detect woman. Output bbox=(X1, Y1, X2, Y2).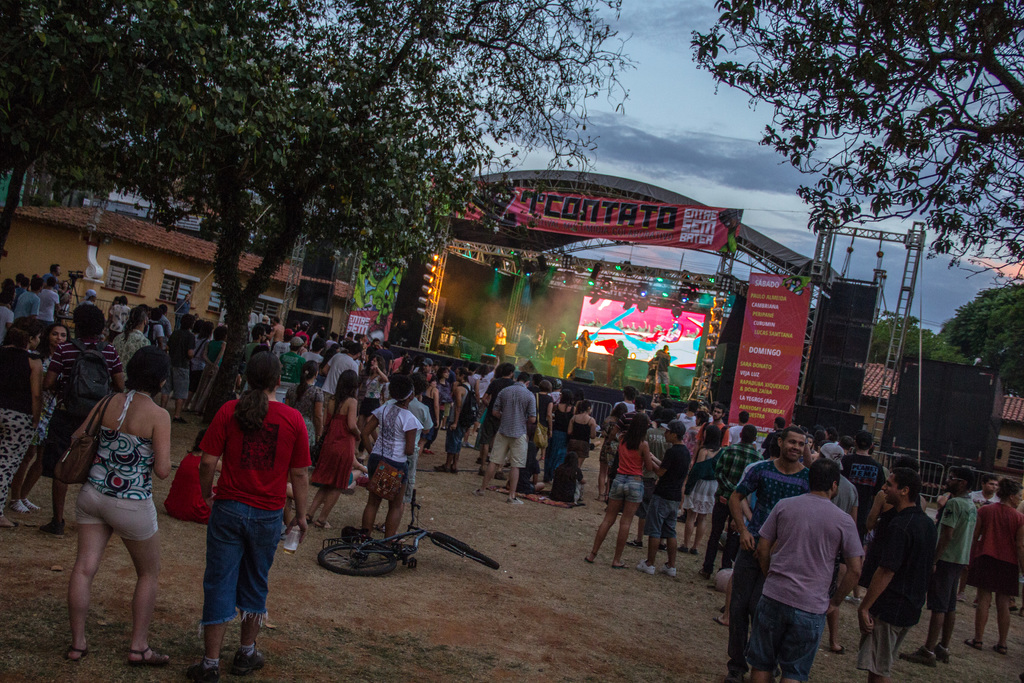
bbox=(285, 360, 324, 446).
